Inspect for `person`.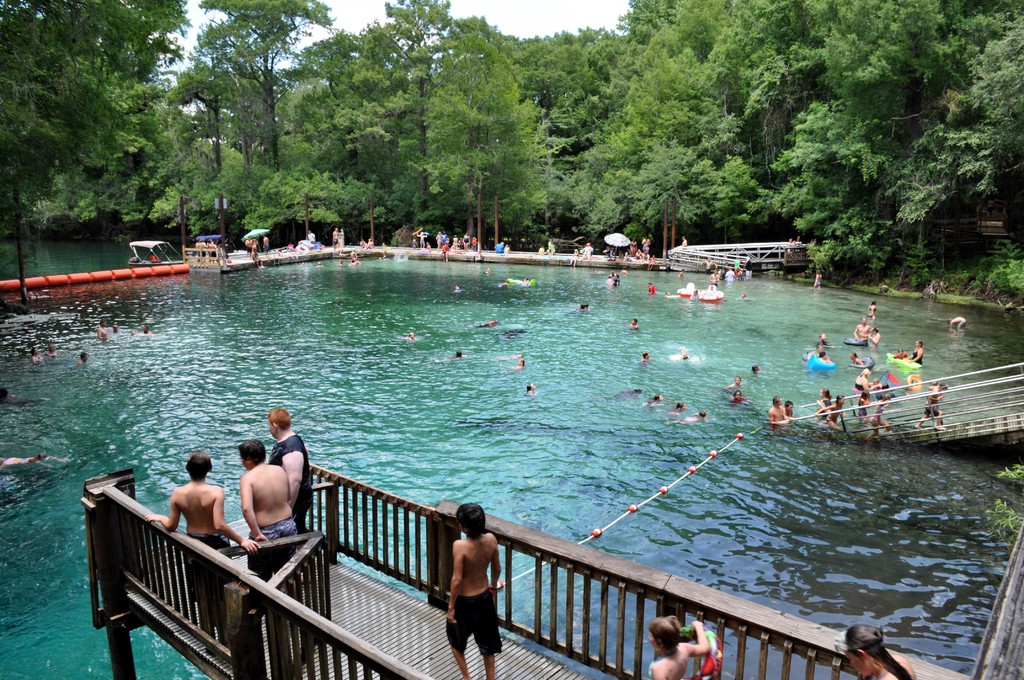
Inspection: x1=843 y1=626 x2=915 y2=679.
